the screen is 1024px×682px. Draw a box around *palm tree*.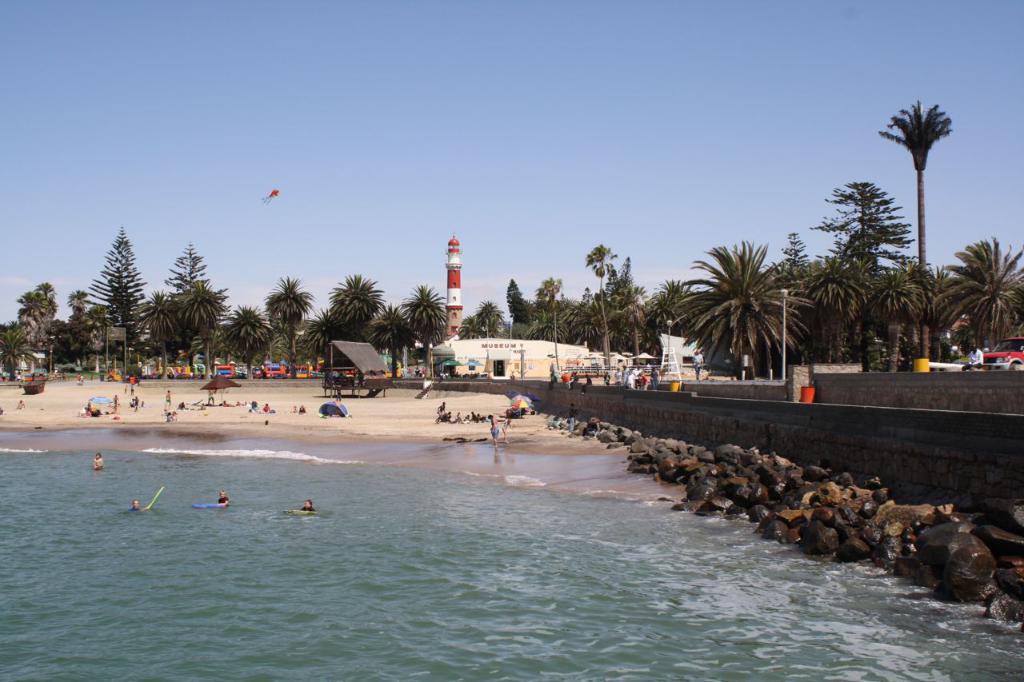
rect(152, 253, 205, 361).
